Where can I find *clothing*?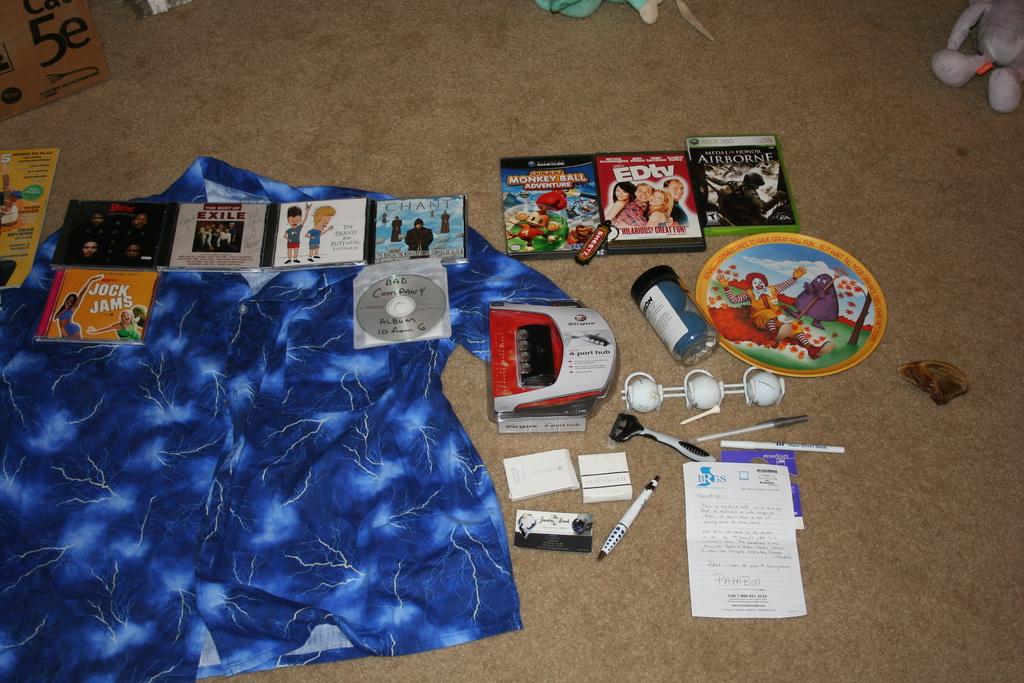
You can find it at crop(0, 157, 572, 682).
